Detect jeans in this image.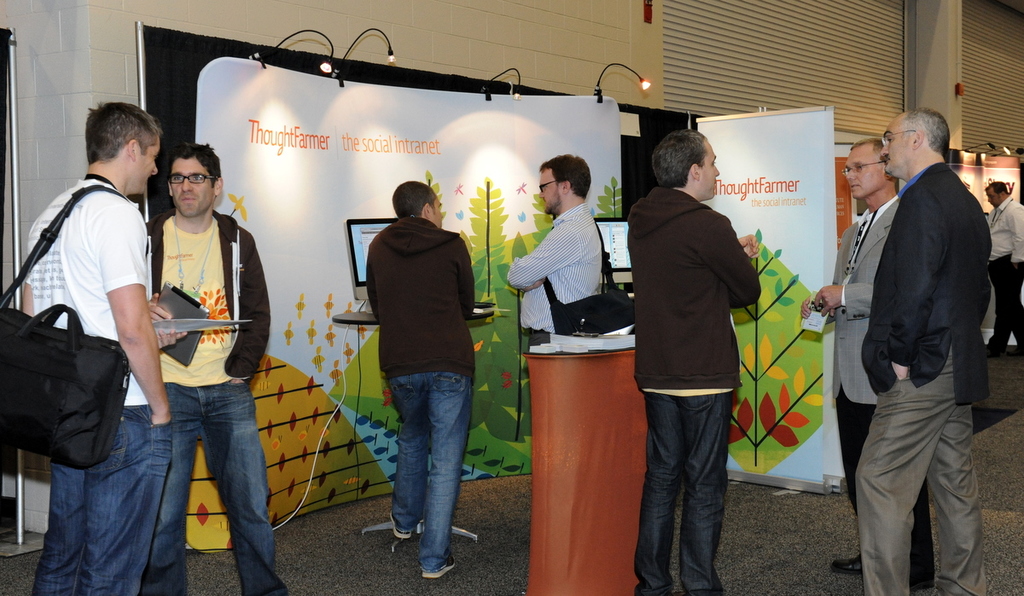
Detection: locate(27, 405, 143, 595).
